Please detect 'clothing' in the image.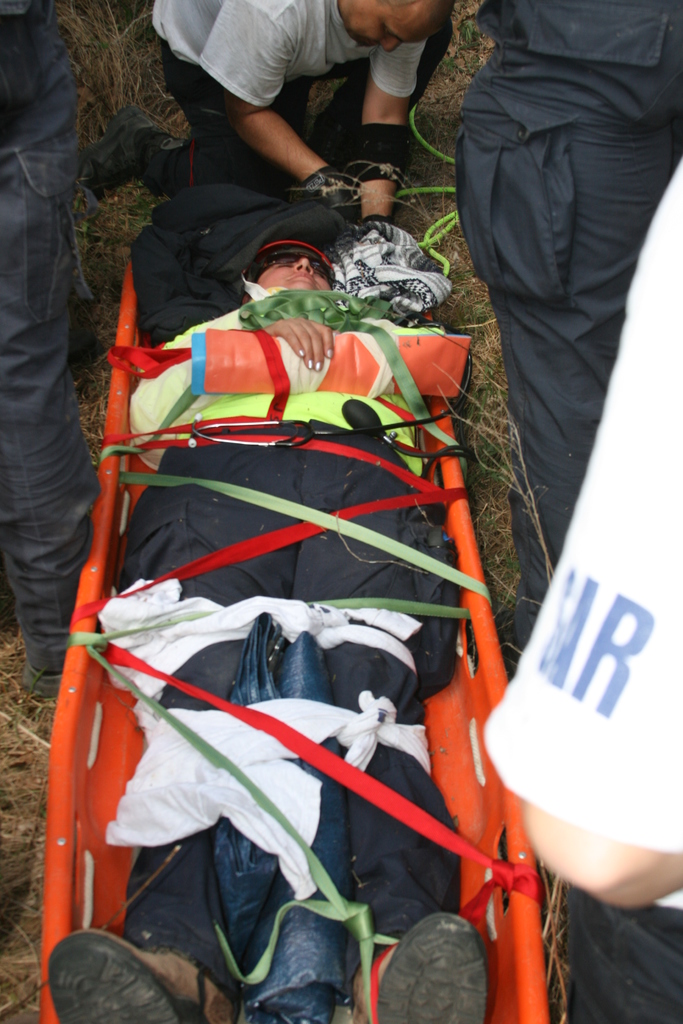
l=455, t=0, r=682, b=666.
